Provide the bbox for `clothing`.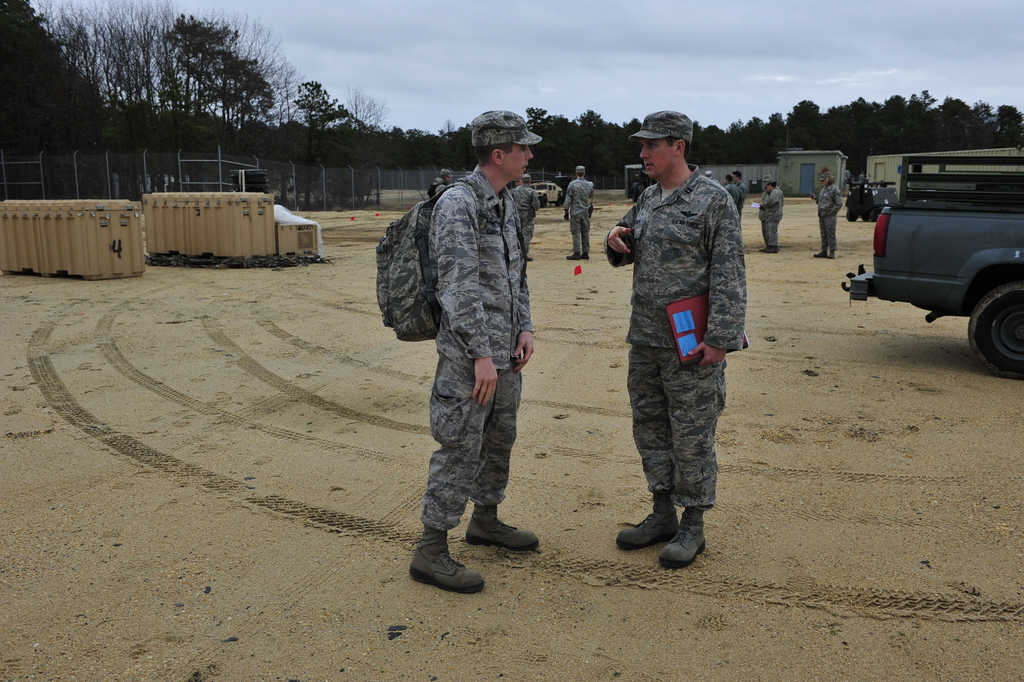
(724, 183, 742, 212).
